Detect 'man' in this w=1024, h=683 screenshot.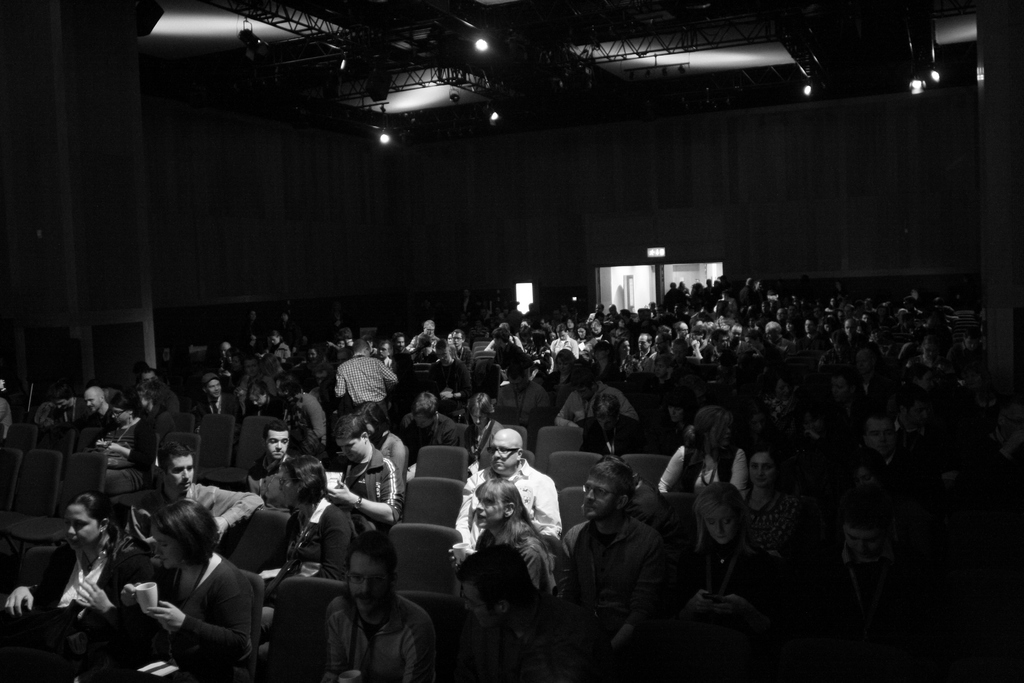
Detection: x1=54, y1=384, x2=89, y2=441.
